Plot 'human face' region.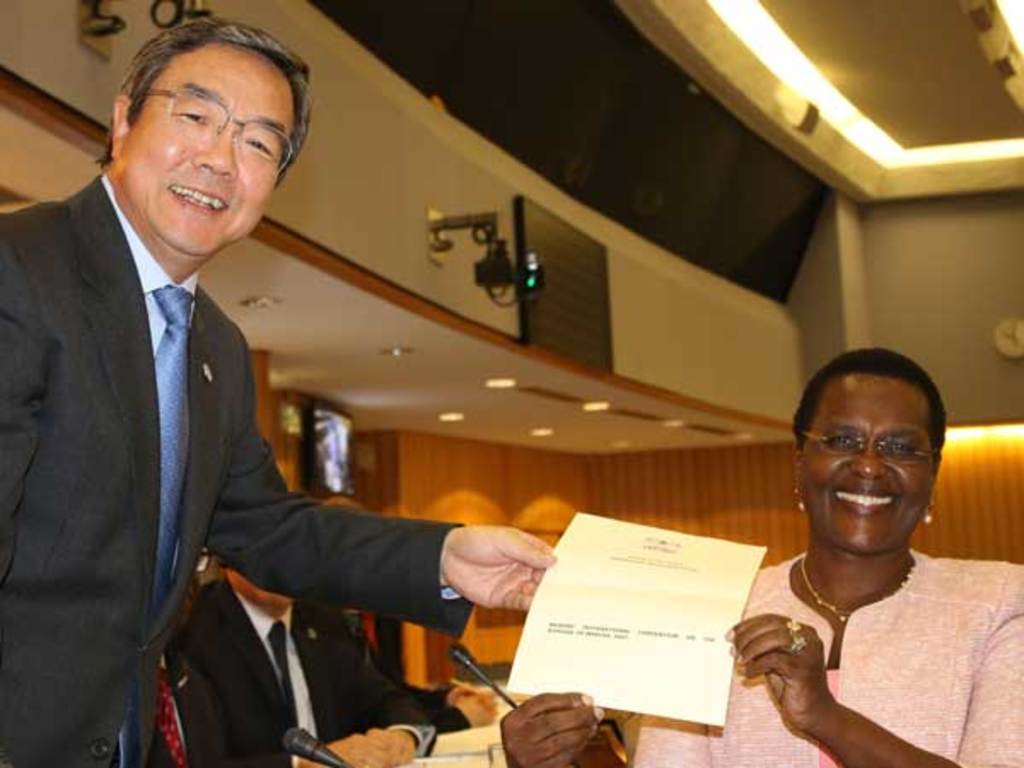
Plotted at bbox(804, 374, 935, 555).
